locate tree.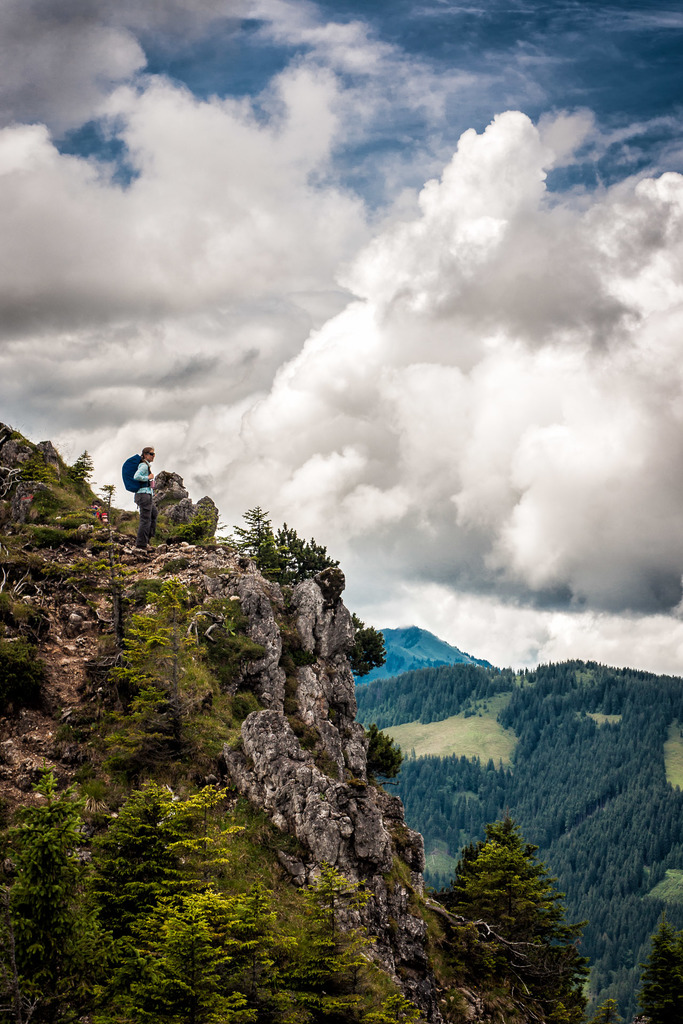
Bounding box: crop(90, 767, 277, 1023).
